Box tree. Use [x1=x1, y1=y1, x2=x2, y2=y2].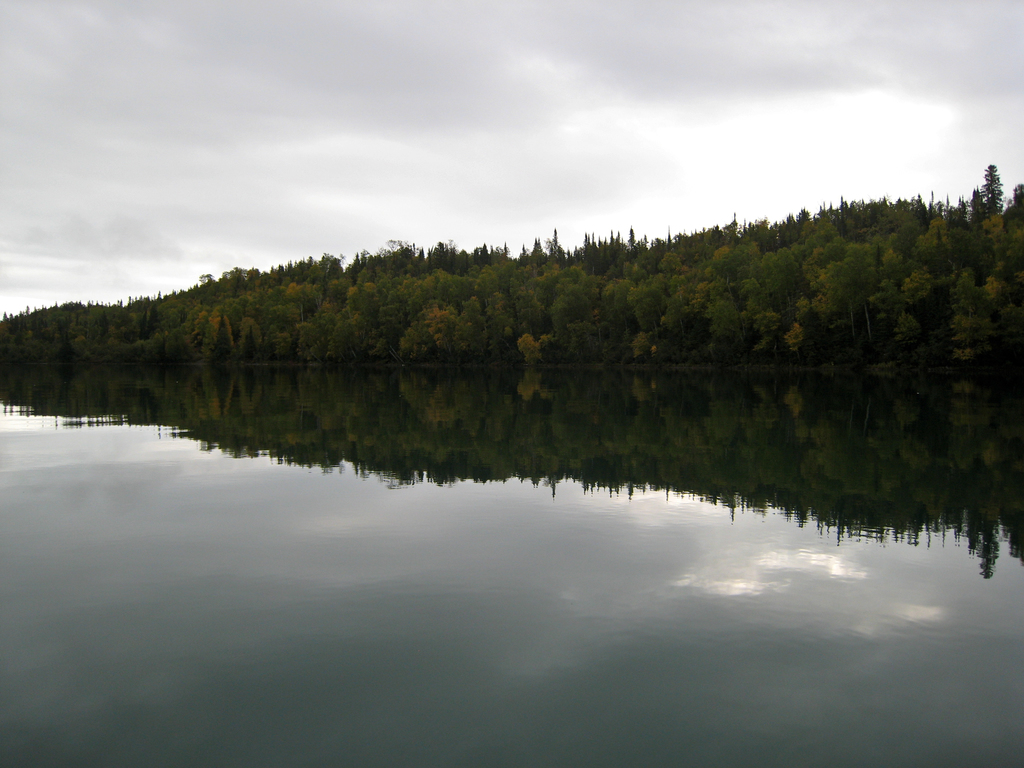
[x1=978, y1=162, x2=1004, y2=214].
